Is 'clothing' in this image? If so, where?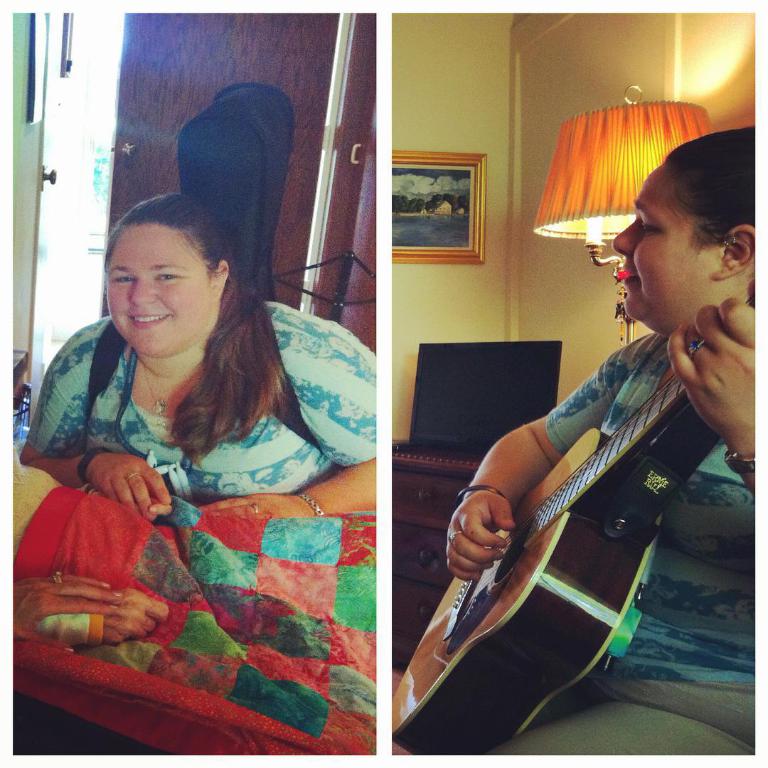
Yes, at 29 300 378 506.
